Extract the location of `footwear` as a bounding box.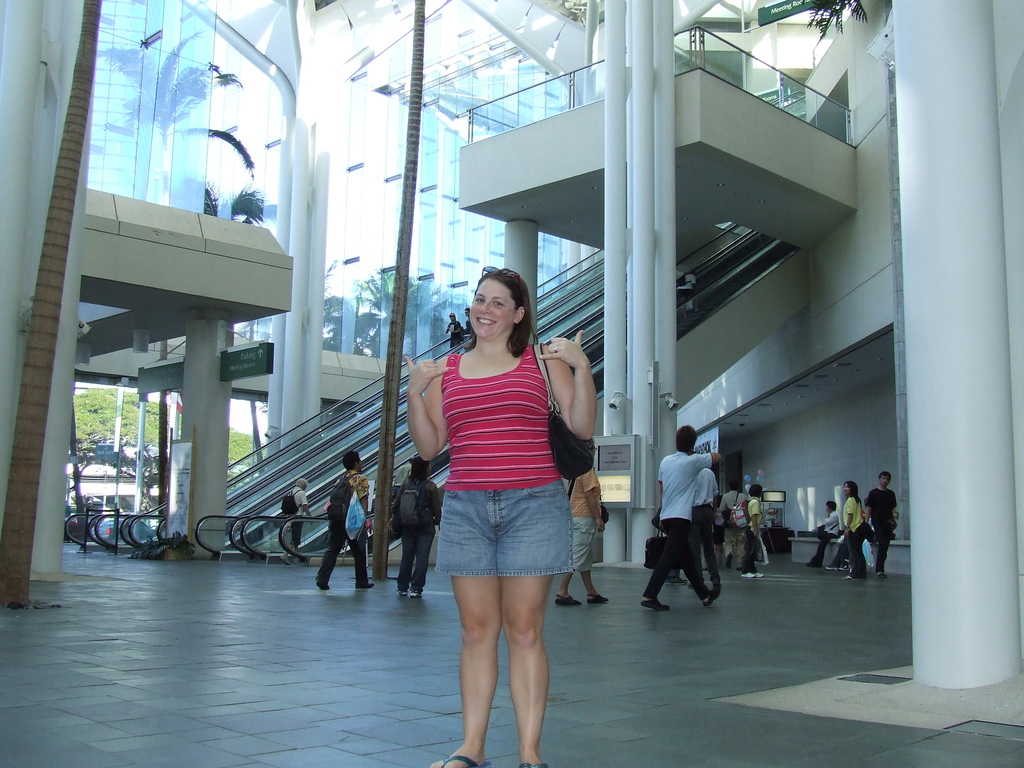
rect(828, 564, 836, 571).
